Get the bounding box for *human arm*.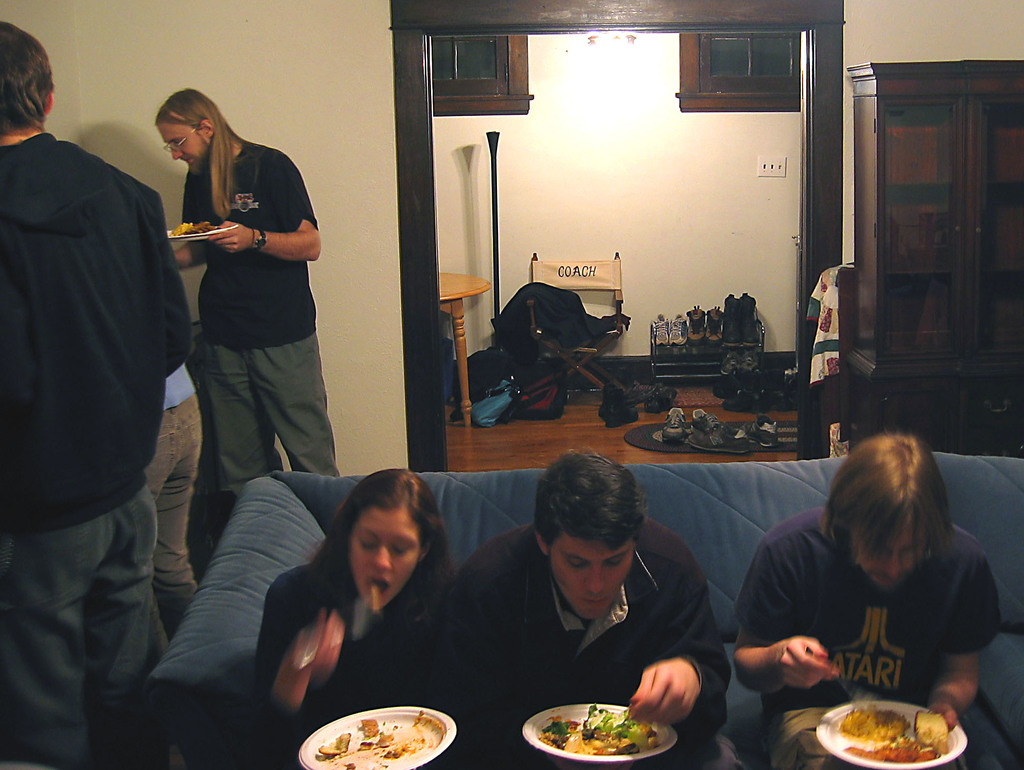
{"left": 173, "top": 164, "right": 207, "bottom": 268}.
